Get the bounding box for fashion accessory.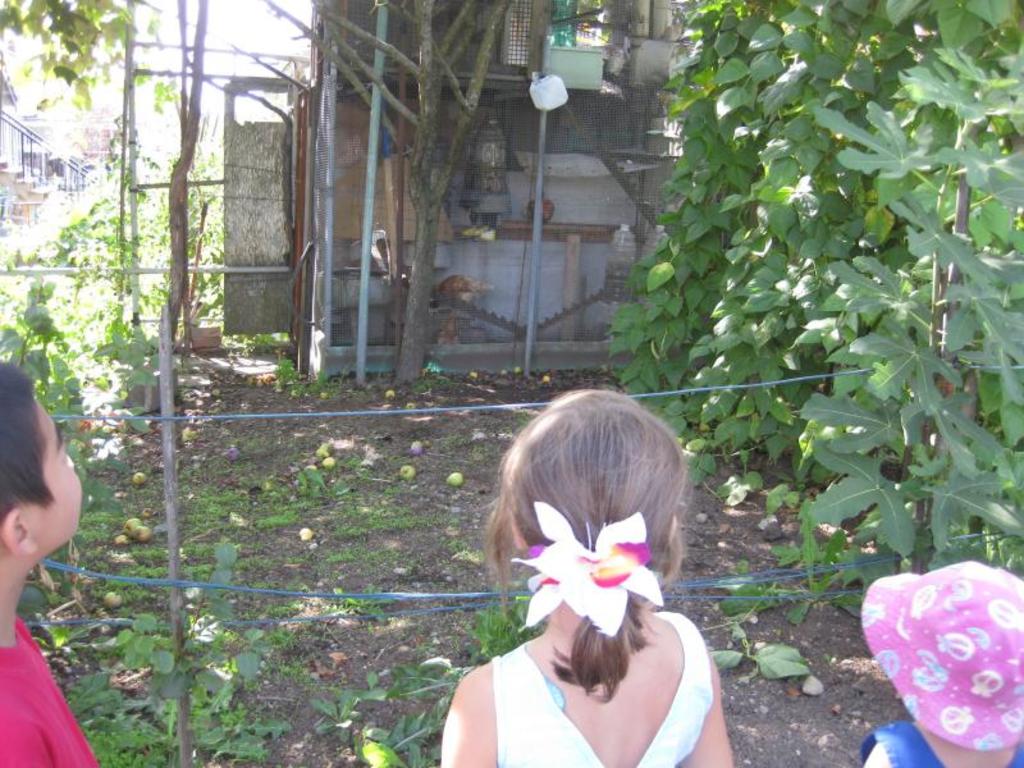
[left=859, top=557, right=1023, bottom=751].
